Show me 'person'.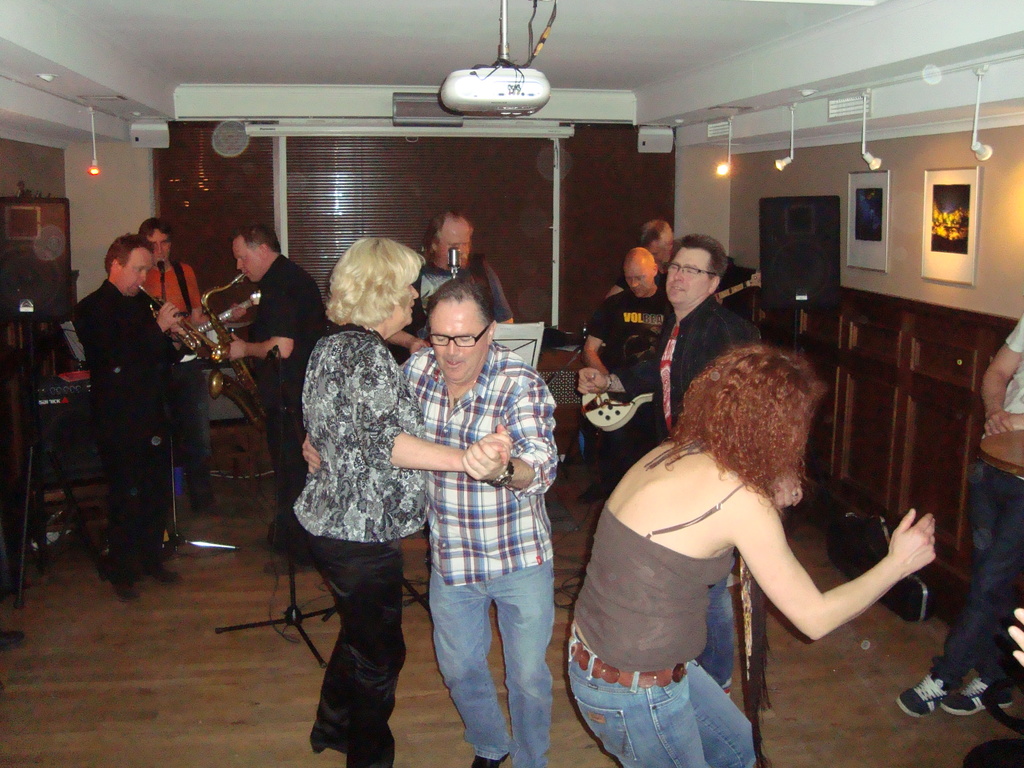
'person' is here: <region>132, 210, 211, 517</region>.
